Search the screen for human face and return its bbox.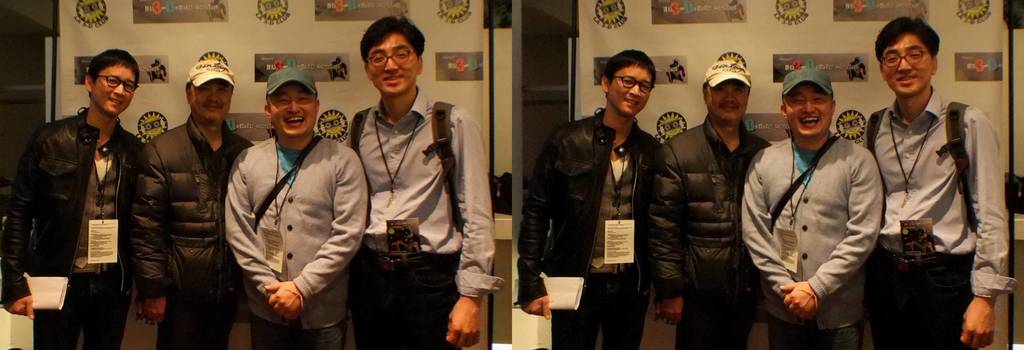
Found: 269, 81, 318, 134.
